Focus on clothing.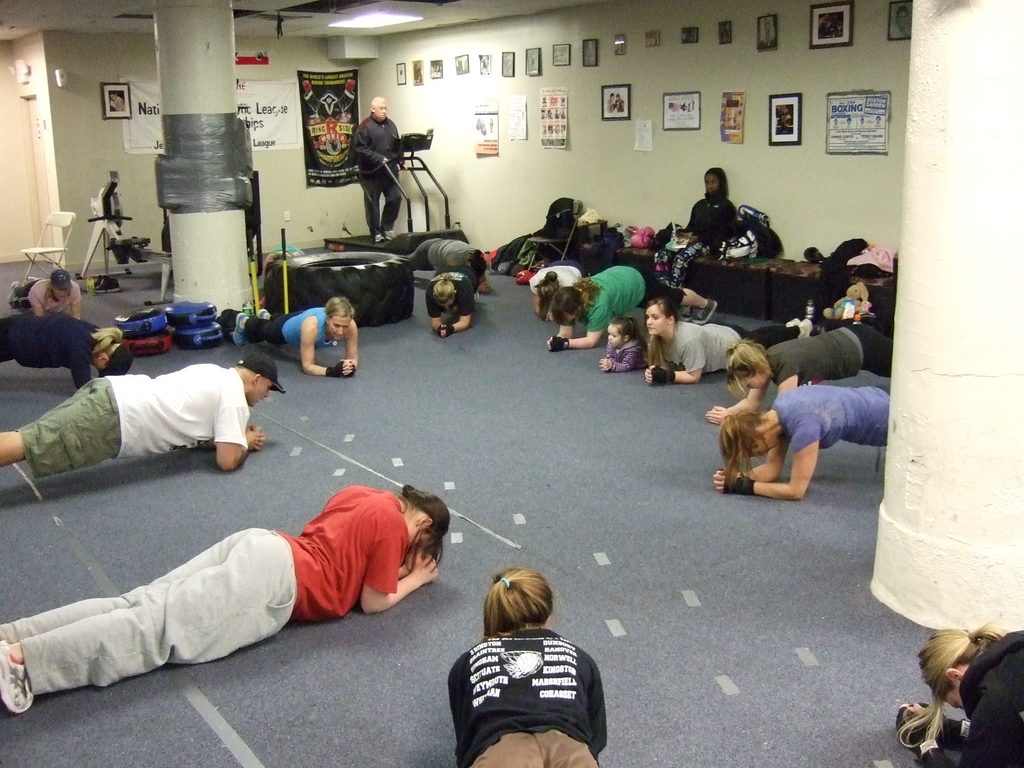
Focused at rect(774, 382, 892, 455).
